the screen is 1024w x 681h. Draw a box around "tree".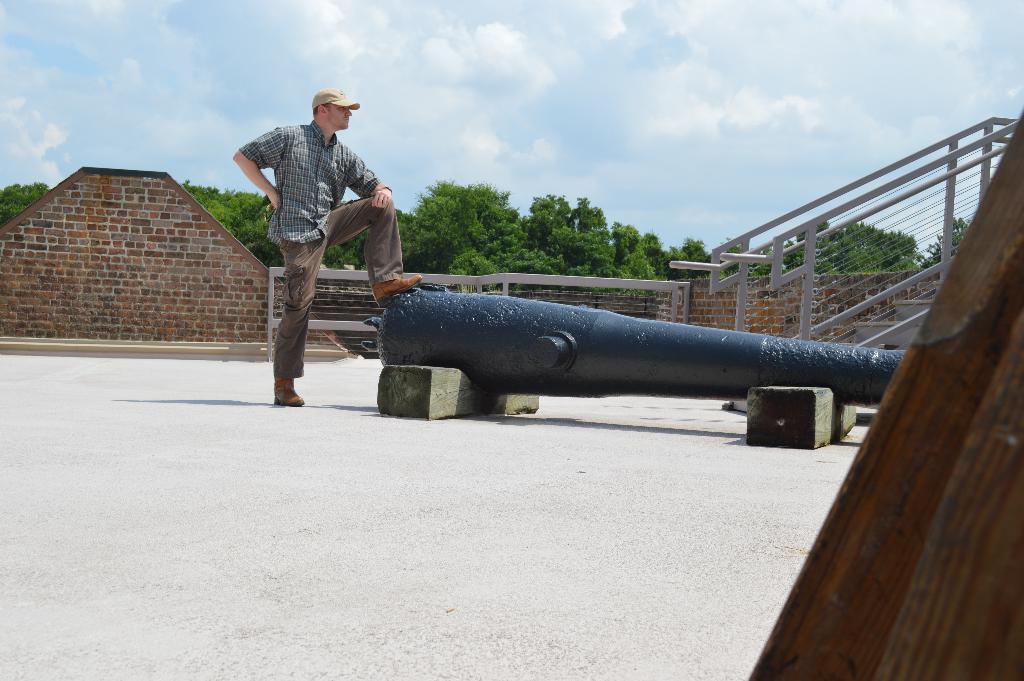
[325,231,371,265].
